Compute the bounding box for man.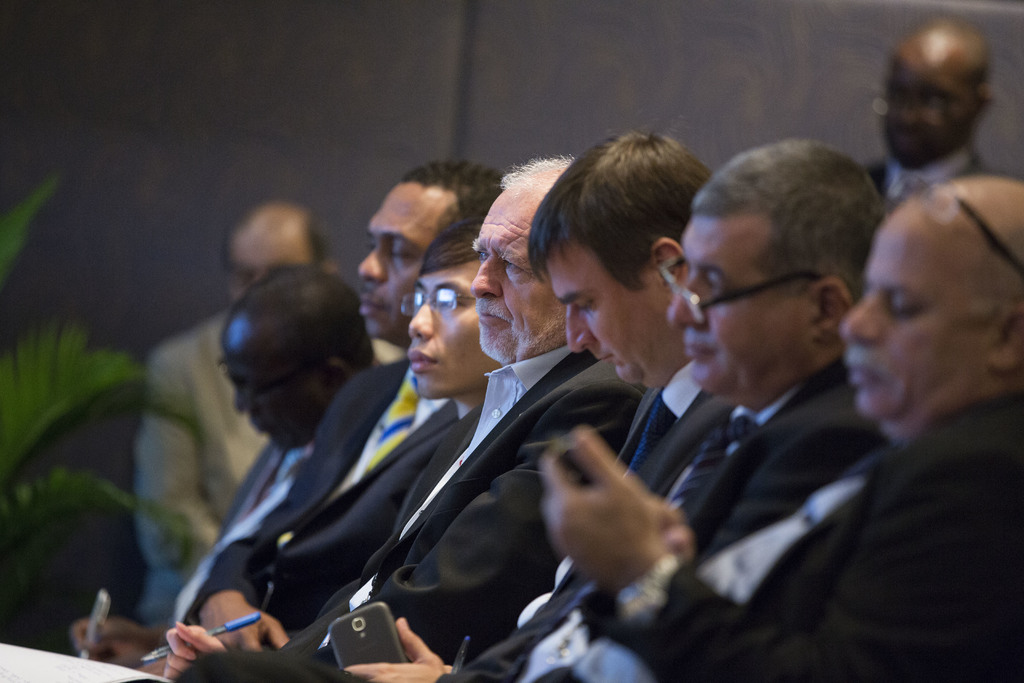
(x1=859, y1=15, x2=999, y2=206).
